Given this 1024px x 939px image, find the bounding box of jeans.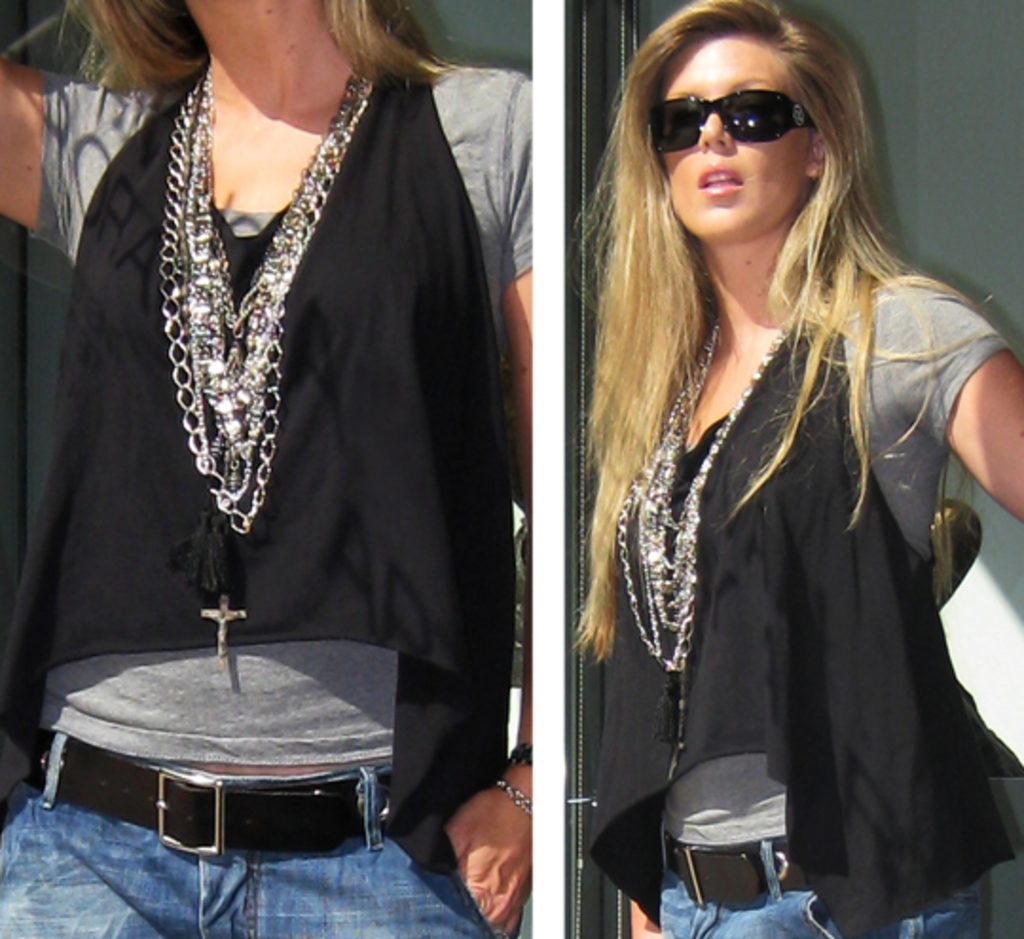
662 818 984 937.
